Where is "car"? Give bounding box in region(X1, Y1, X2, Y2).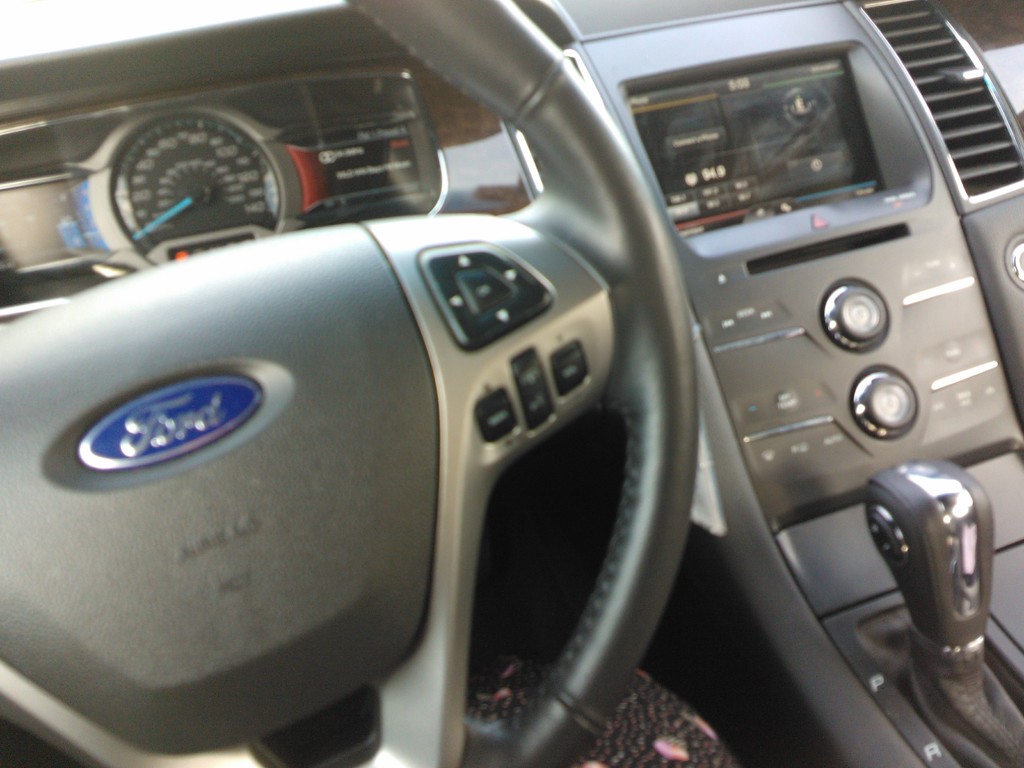
region(0, 0, 1023, 767).
